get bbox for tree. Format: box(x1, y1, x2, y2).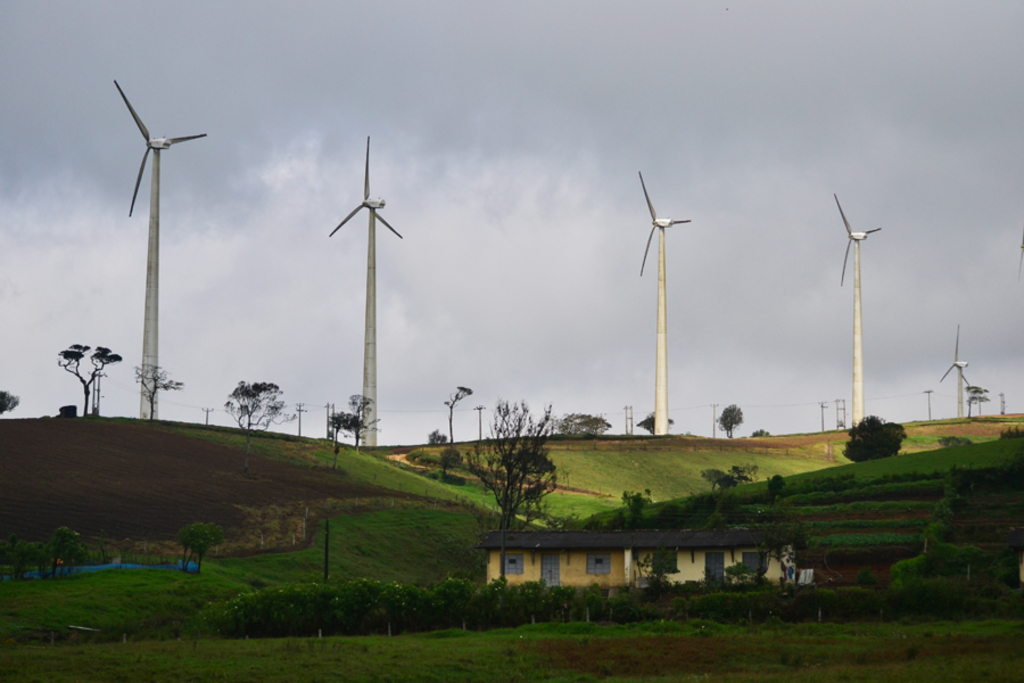
box(559, 408, 614, 438).
